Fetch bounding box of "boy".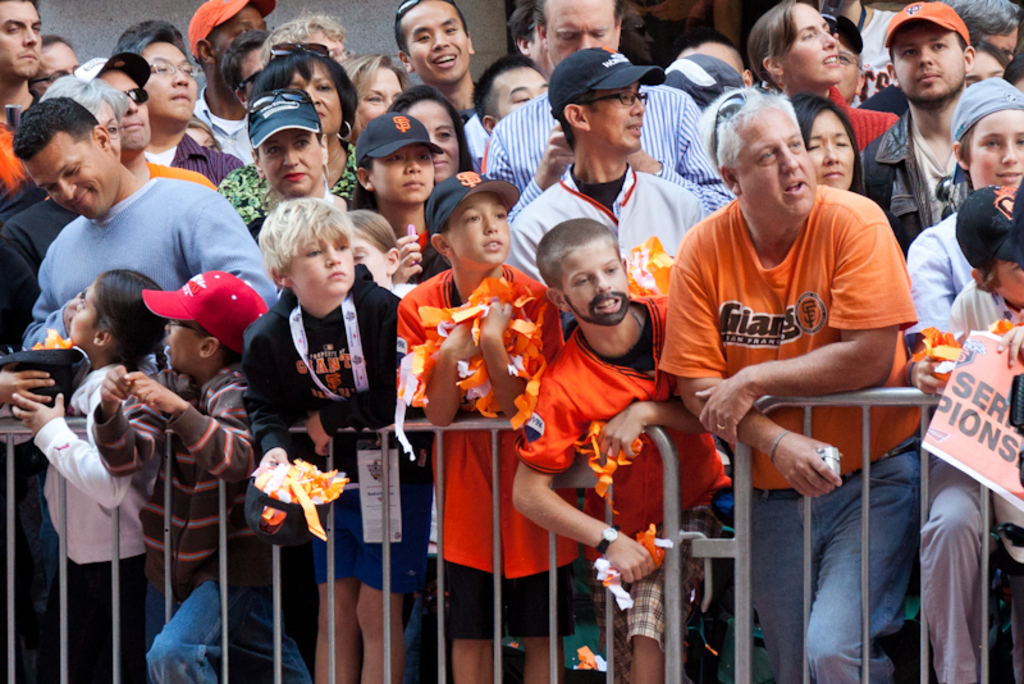
Bbox: region(388, 163, 566, 683).
